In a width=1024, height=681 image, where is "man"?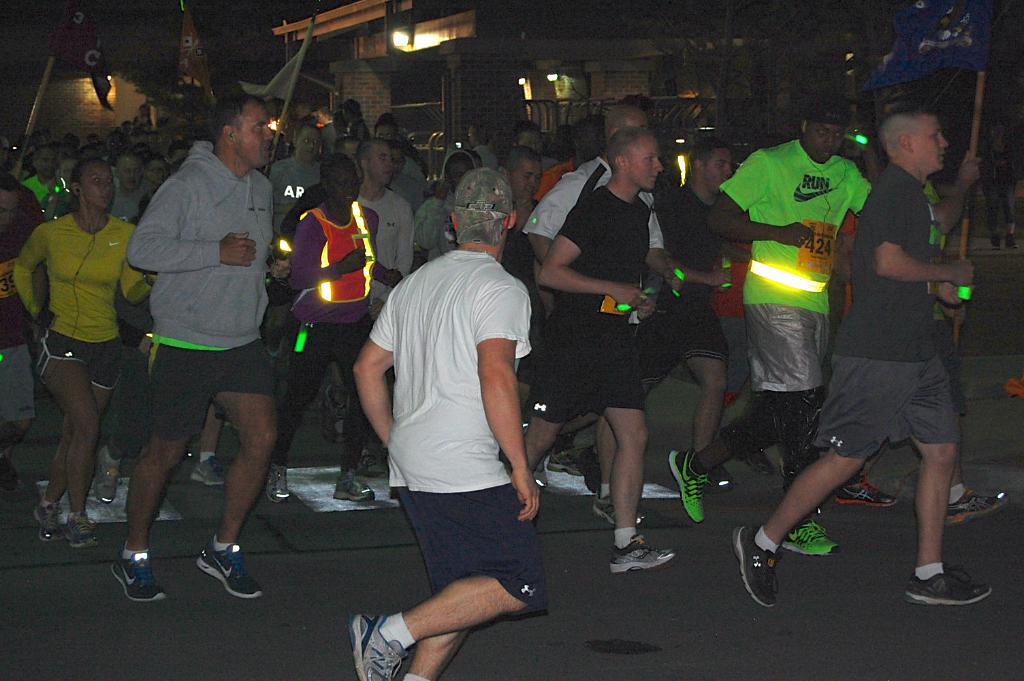
left=652, top=138, right=751, bottom=494.
